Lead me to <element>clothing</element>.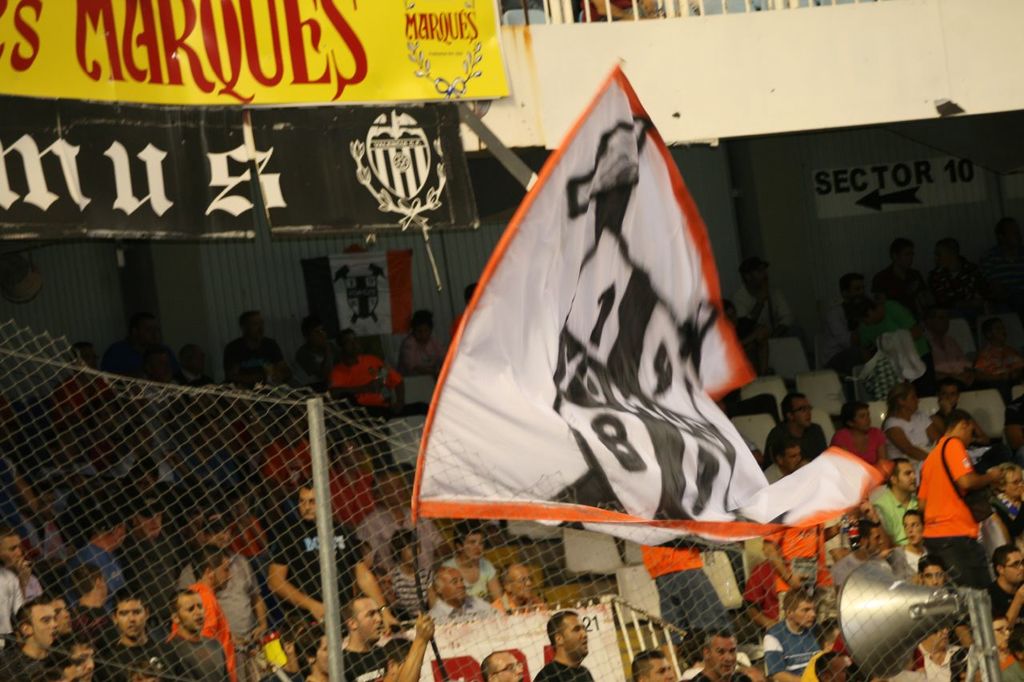
Lead to {"x1": 690, "y1": 671, "x2": 759, "y2": 681}.
